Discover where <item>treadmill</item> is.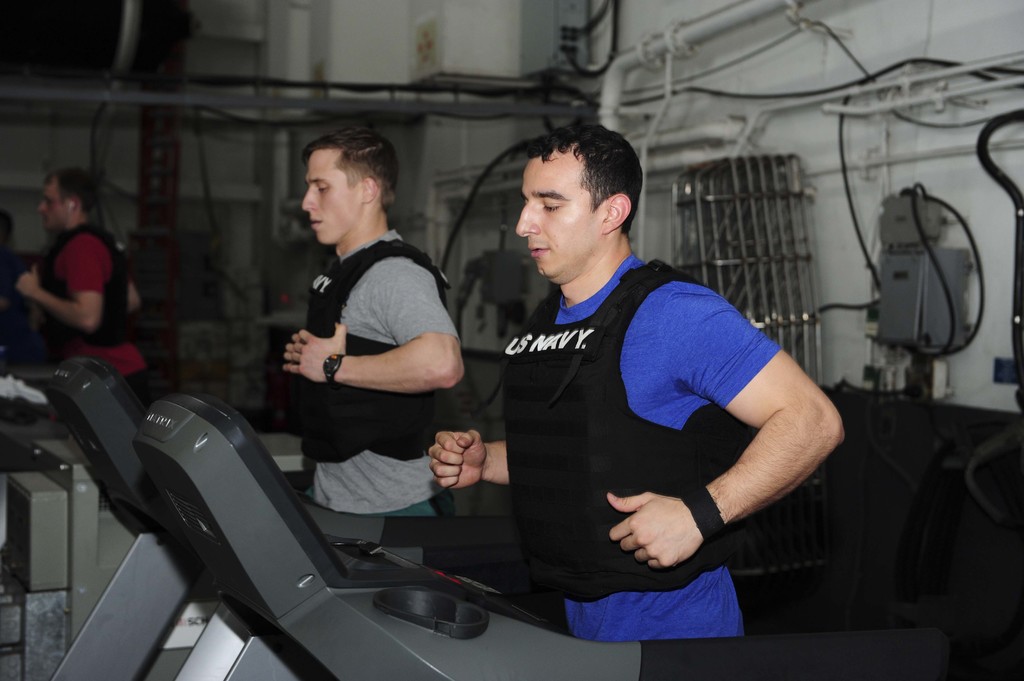
Discovered at (45,355,204,680).
